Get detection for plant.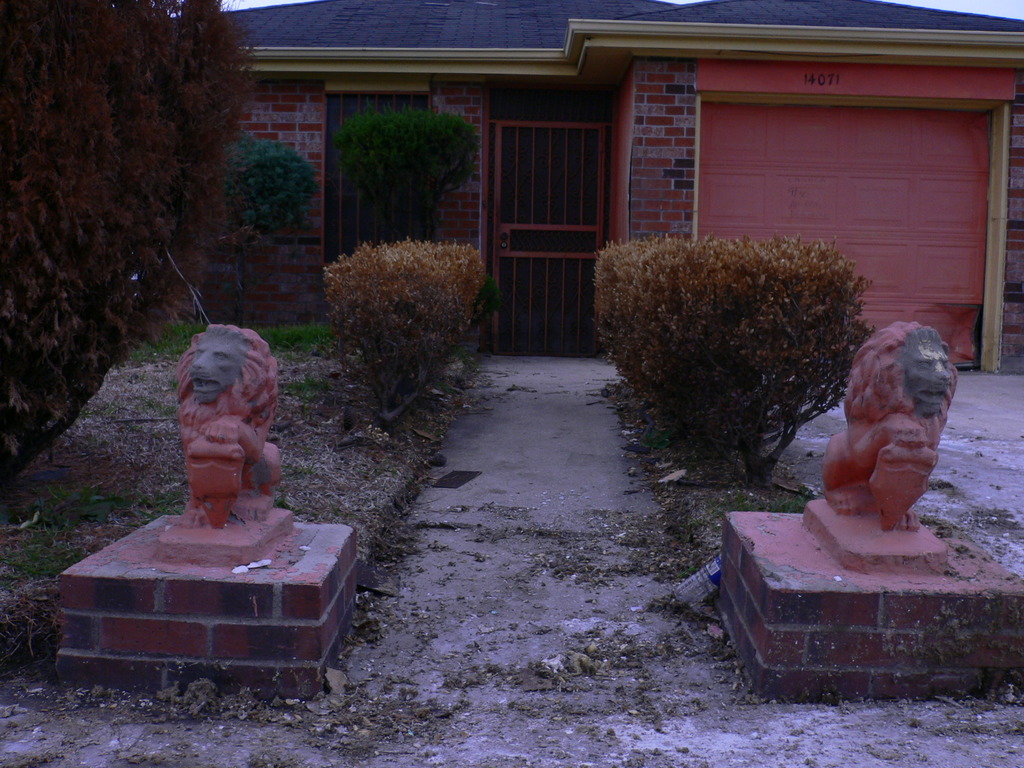
Detection: crop(242, 321, 341, 365).
